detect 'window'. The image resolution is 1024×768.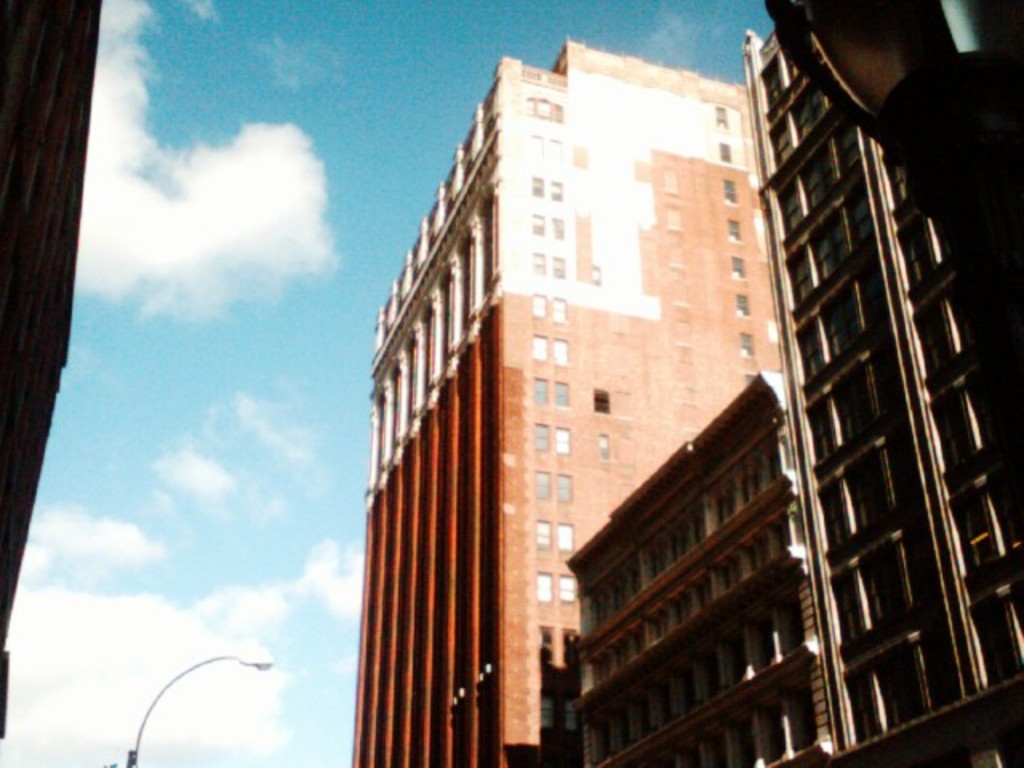
bbox=(816, 395, 832, 451).
